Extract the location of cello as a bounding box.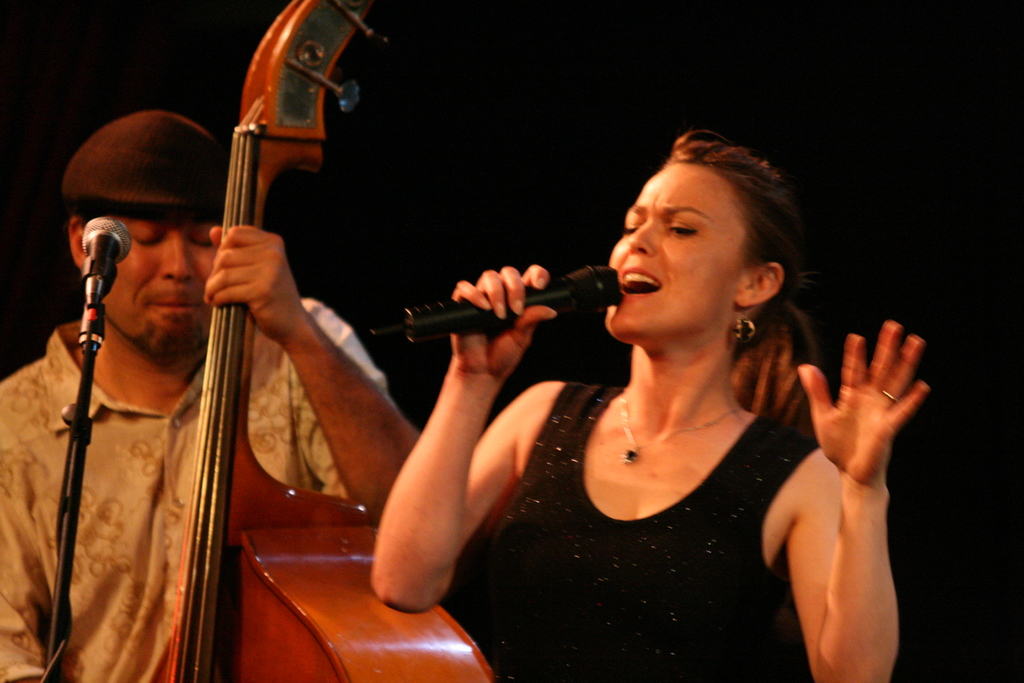
rect(153, 0, 495, 682).
